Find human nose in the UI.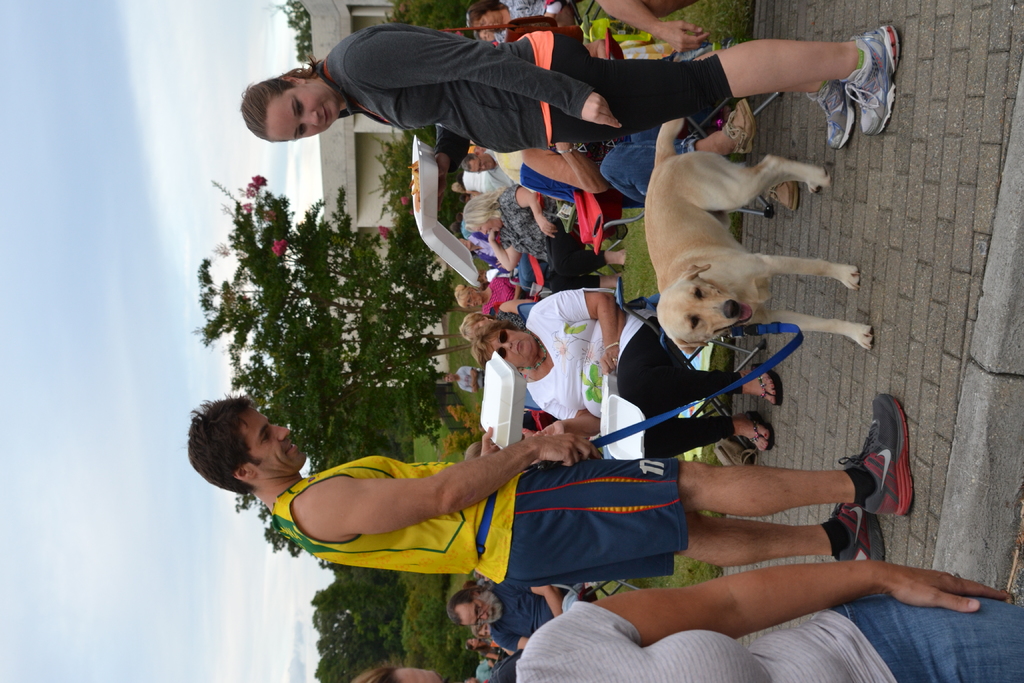
UI element at bbox=[270, 424, 287, 442].
